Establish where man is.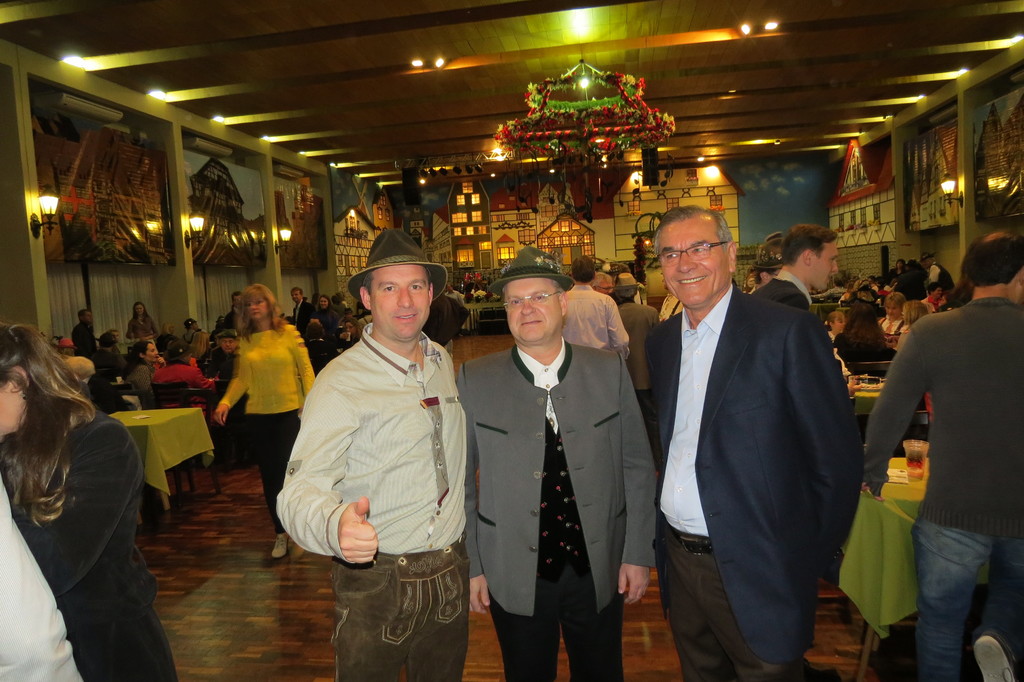
Established at BBox(273, 227, 477, 681).
